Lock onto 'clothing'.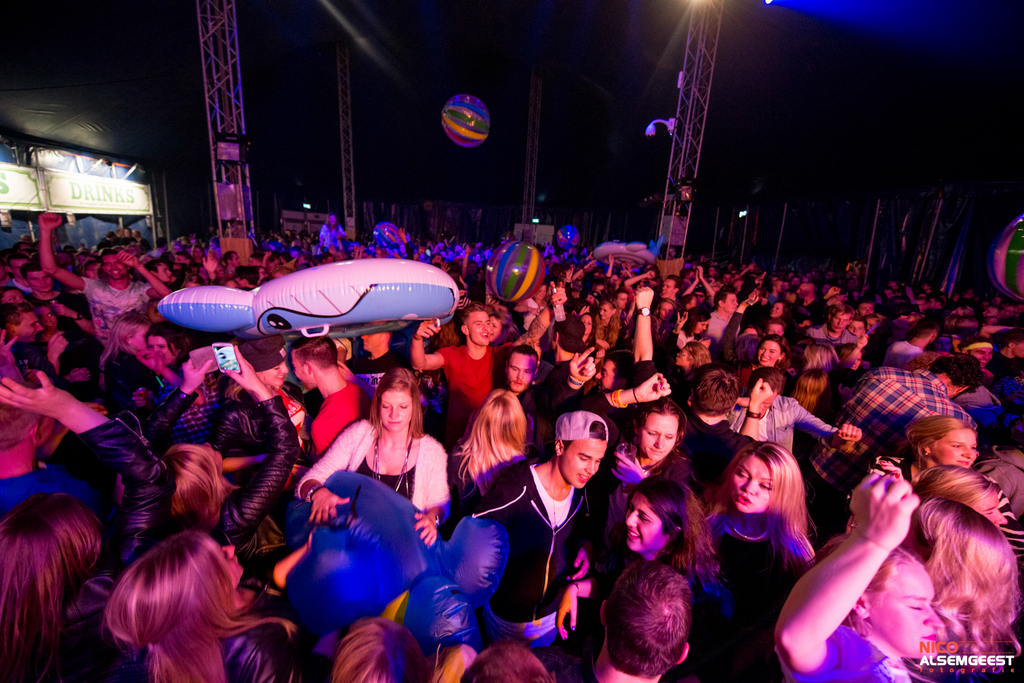
Locked: left=24, top=294, right=86, bottom=326.
